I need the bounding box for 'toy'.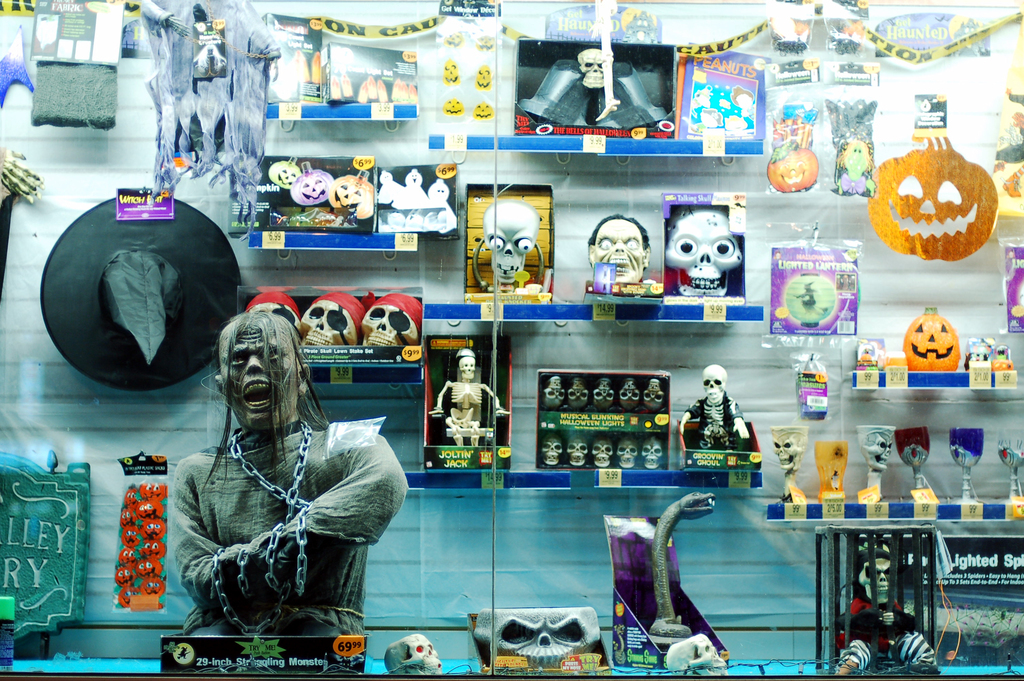
Here it is: bbox=[567, 434, 589, 468].
